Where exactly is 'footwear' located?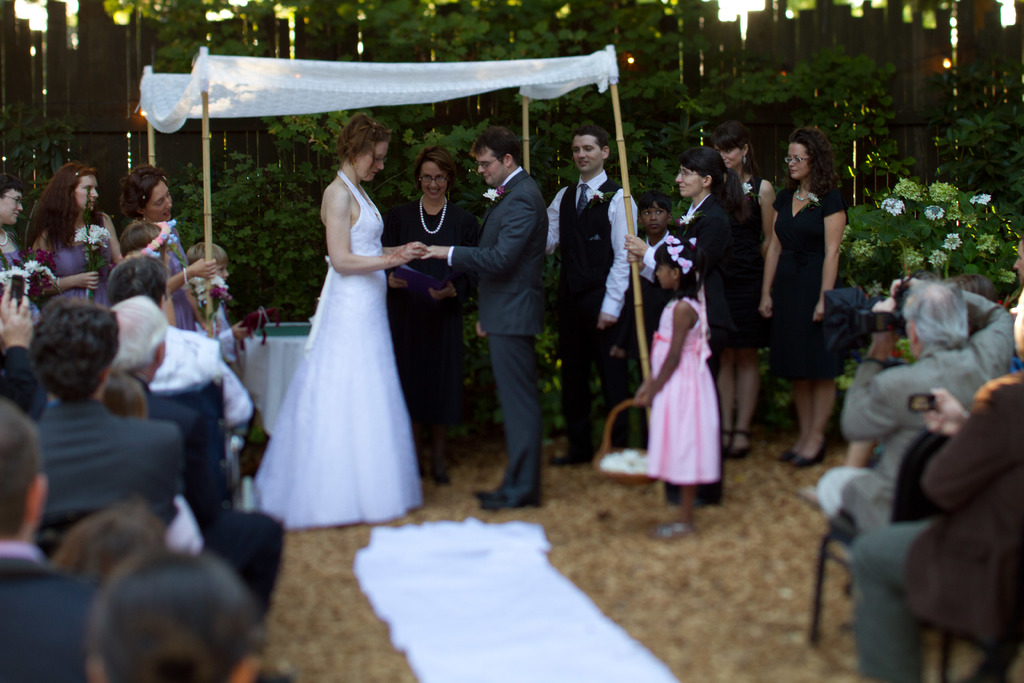
Its bounding box is locate(724, 434, 746, 463).
